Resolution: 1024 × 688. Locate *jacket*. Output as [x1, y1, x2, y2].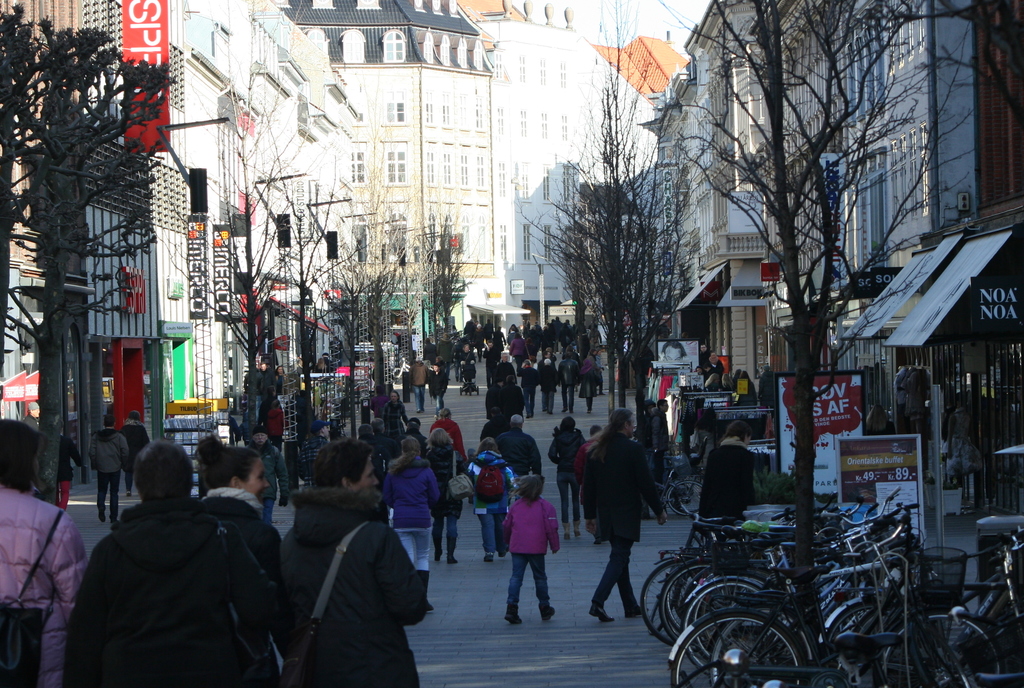
[692, 435, 757, 520].
